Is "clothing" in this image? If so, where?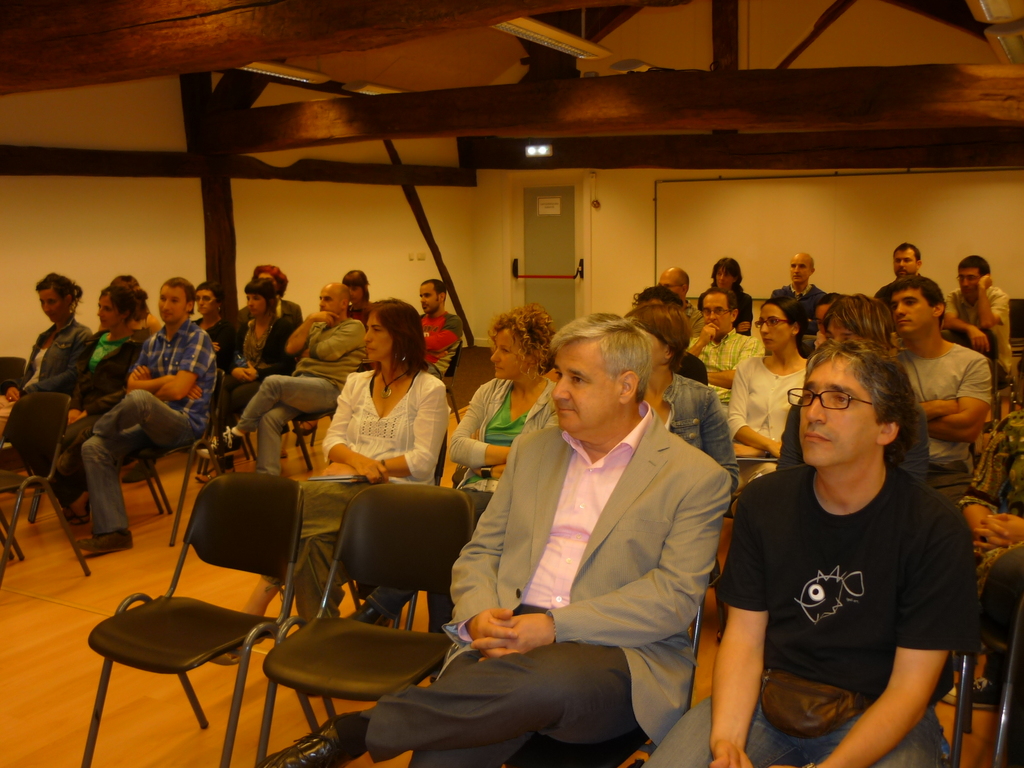
Yes, at {"left": 768, "top": 280, "right": 826, "bottom": 326}.
